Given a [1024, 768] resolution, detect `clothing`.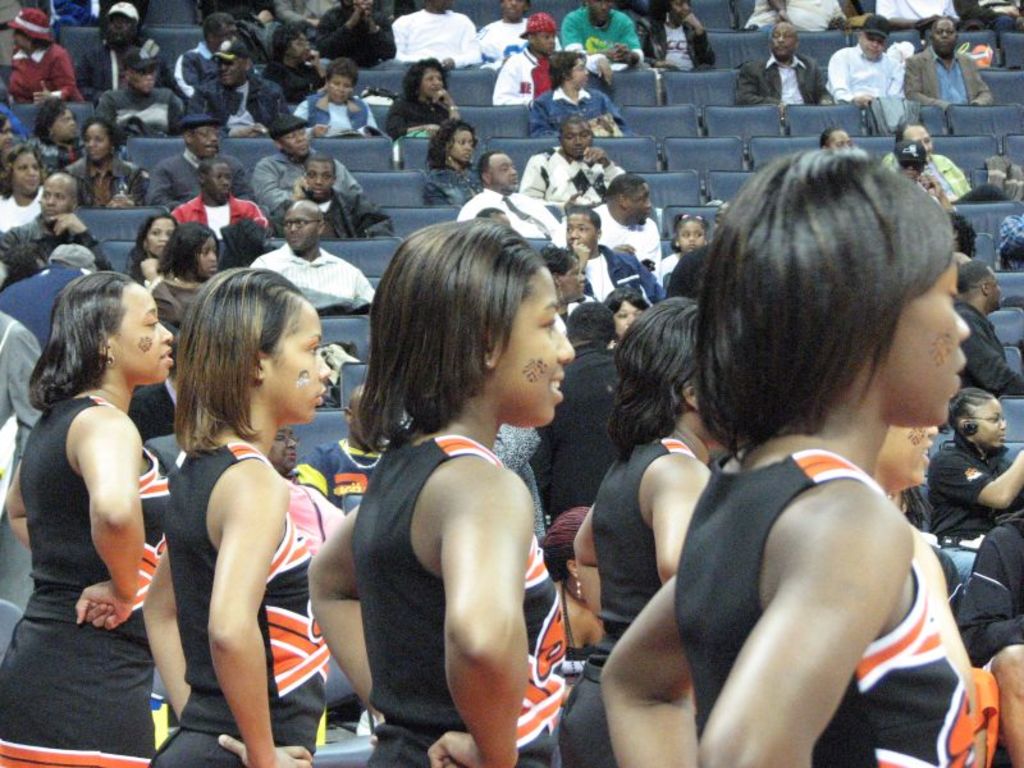
<bbox>191, 72, 285, 128</bbox>.
